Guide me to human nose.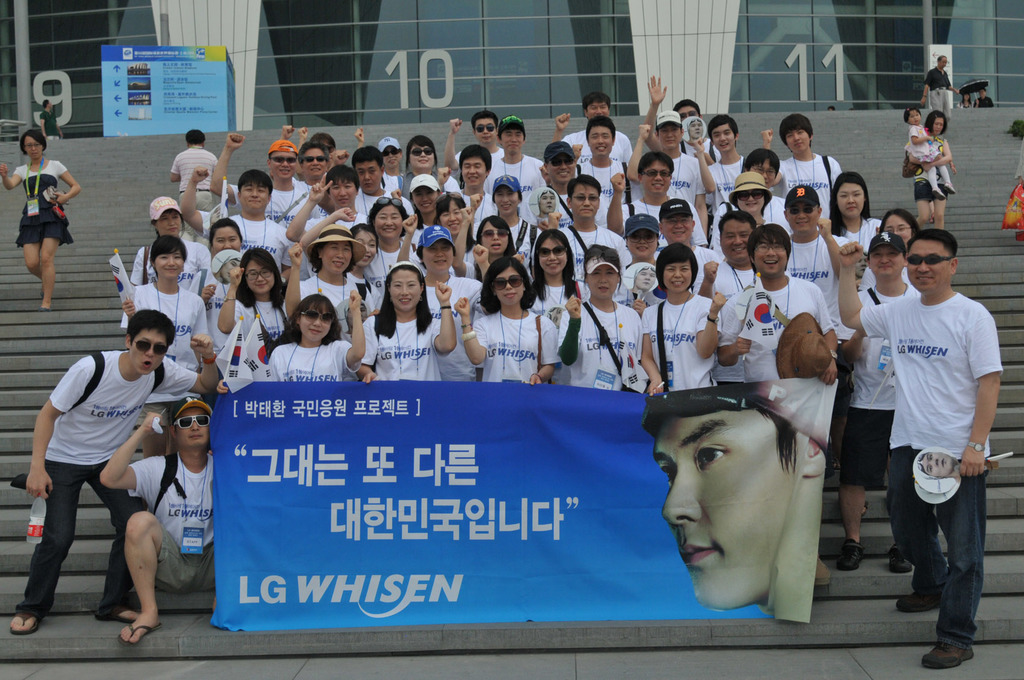
Guidance: (719, 131, 725, 141).
